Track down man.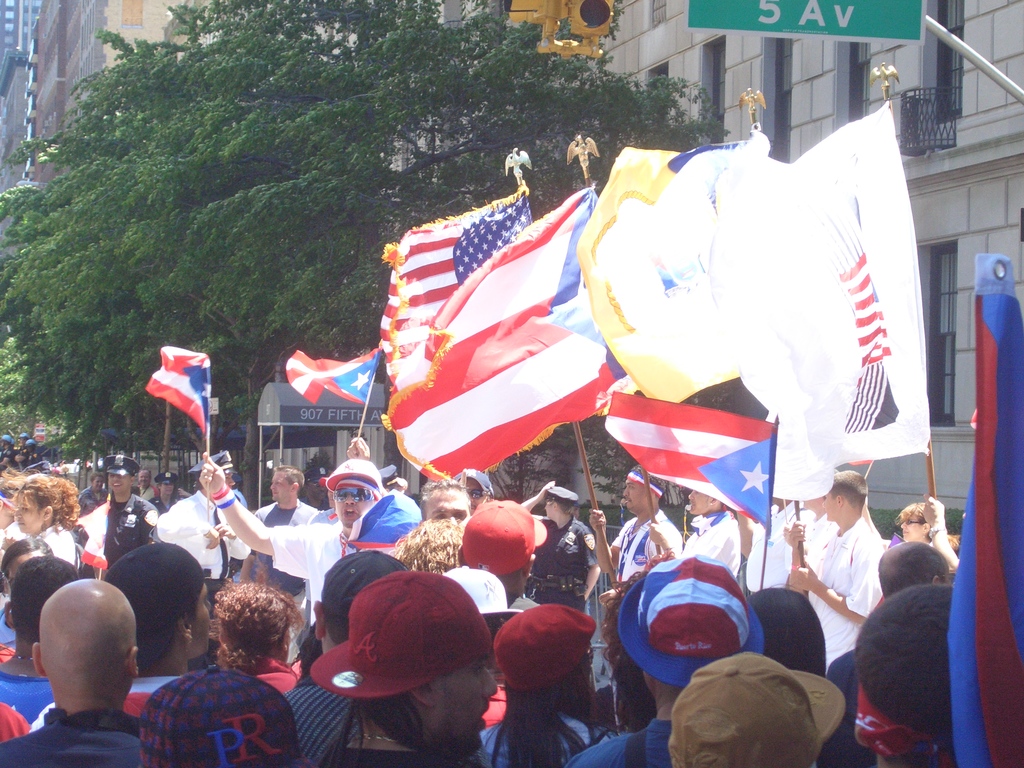
Tracked to [418, 476, 472, 538].
